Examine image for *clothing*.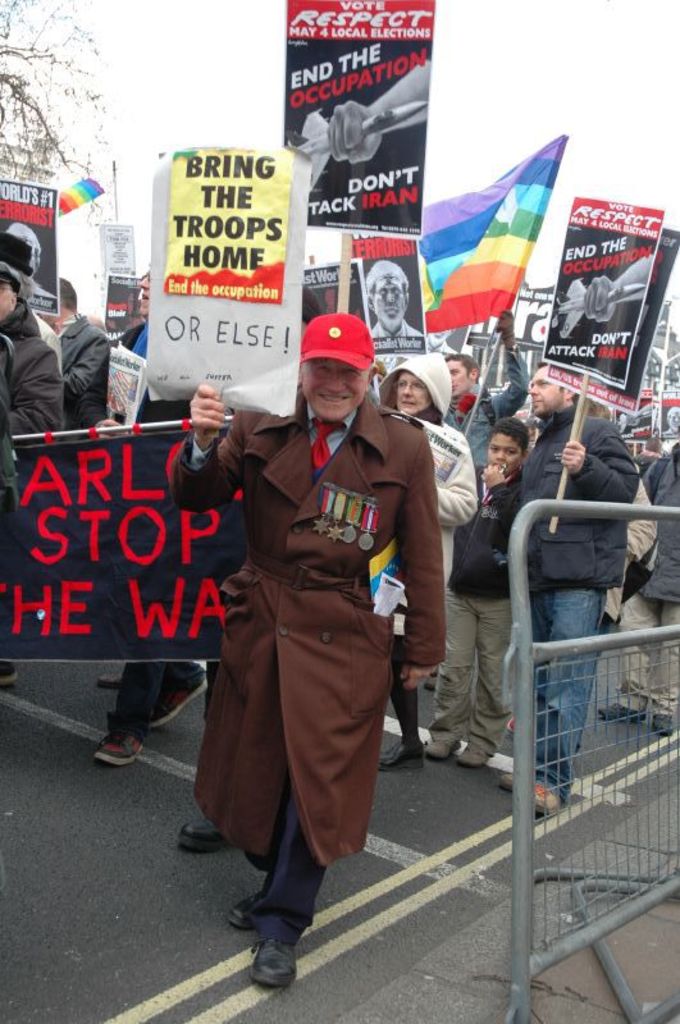
Examination result: [59, 317, 113, 425].
